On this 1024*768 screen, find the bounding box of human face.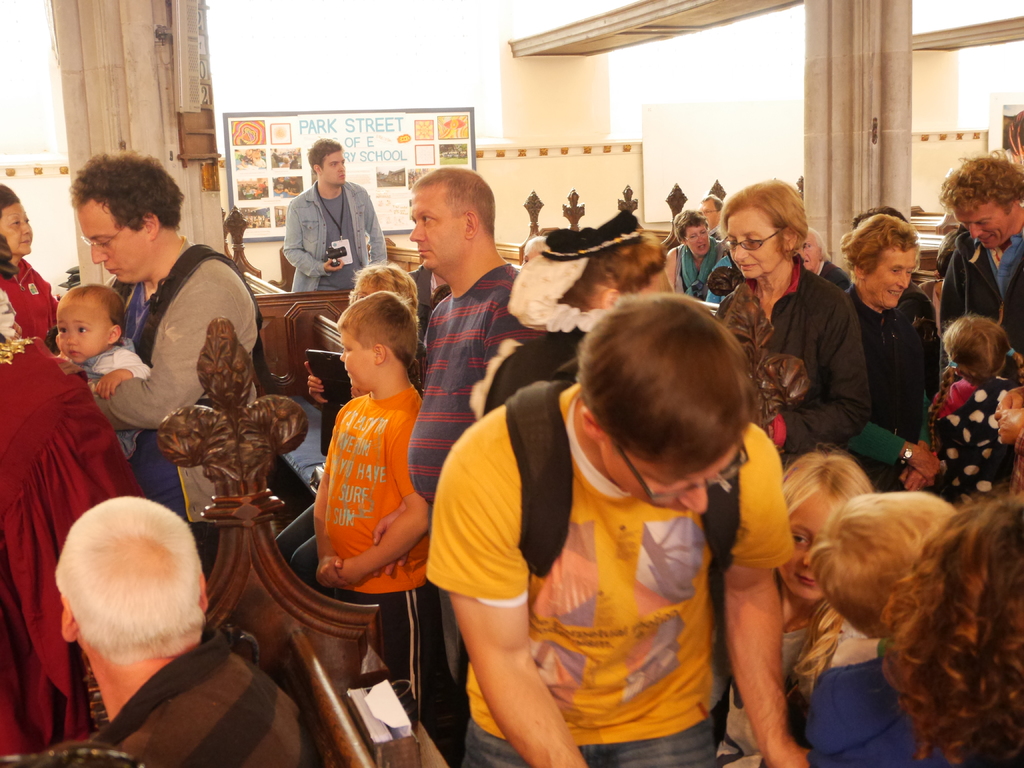
Bounding box: rect(779, 496, 837, 595).
